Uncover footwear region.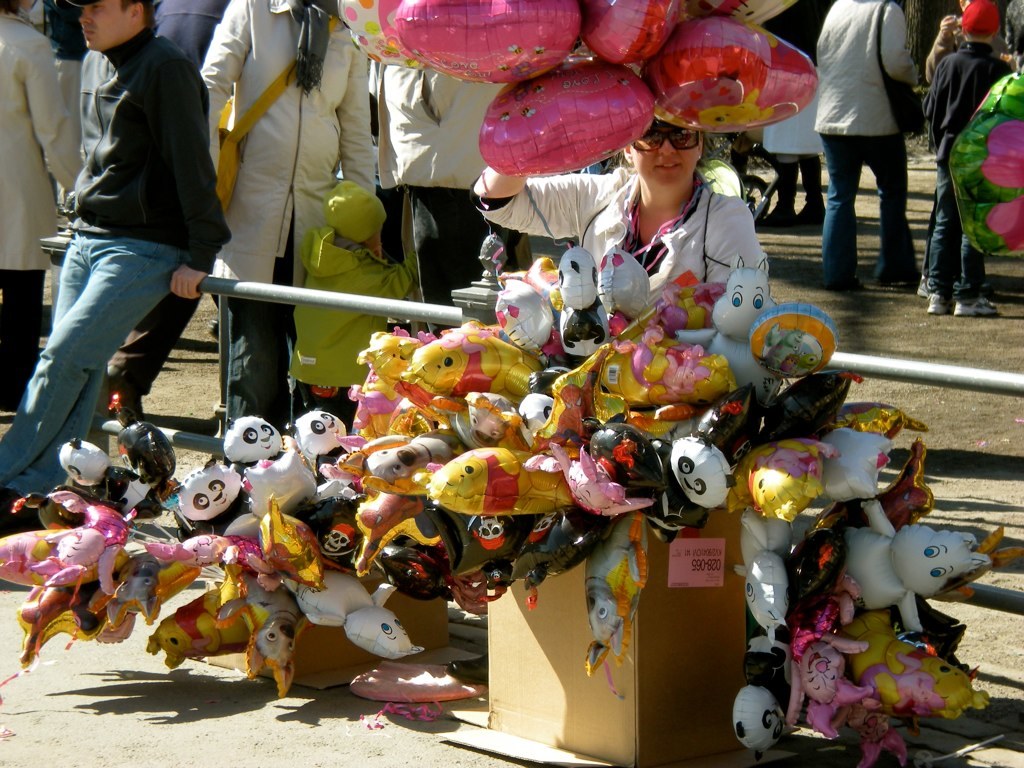
Uncovered: <box>927,294,948,316</box>.
